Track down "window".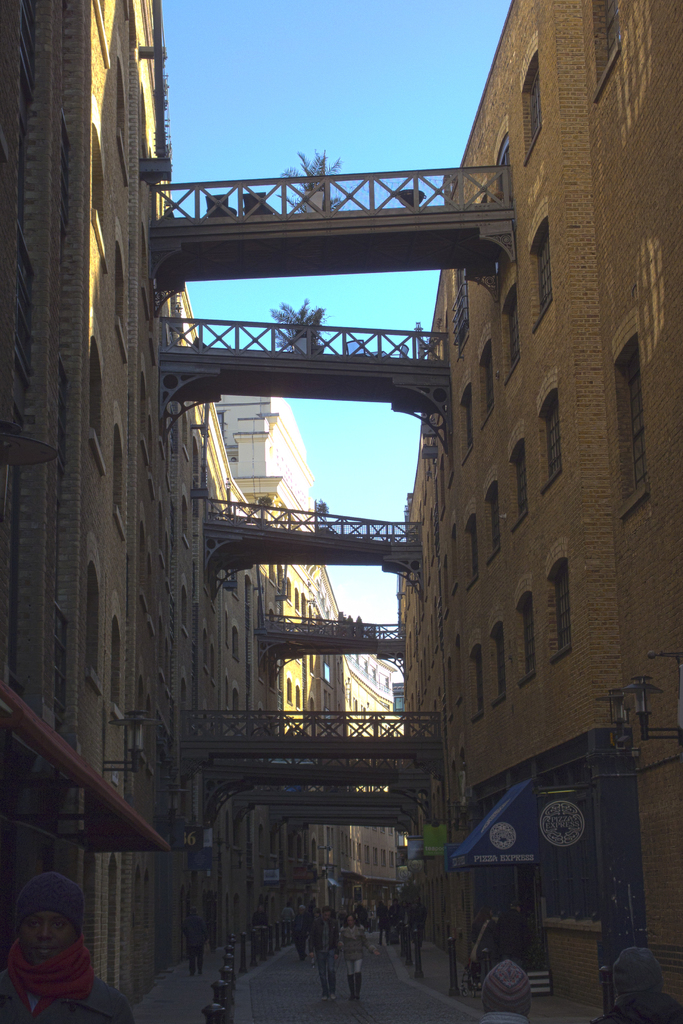
Tracked to pyautogui.locateOnScreen(258, 819, 265, 858).
